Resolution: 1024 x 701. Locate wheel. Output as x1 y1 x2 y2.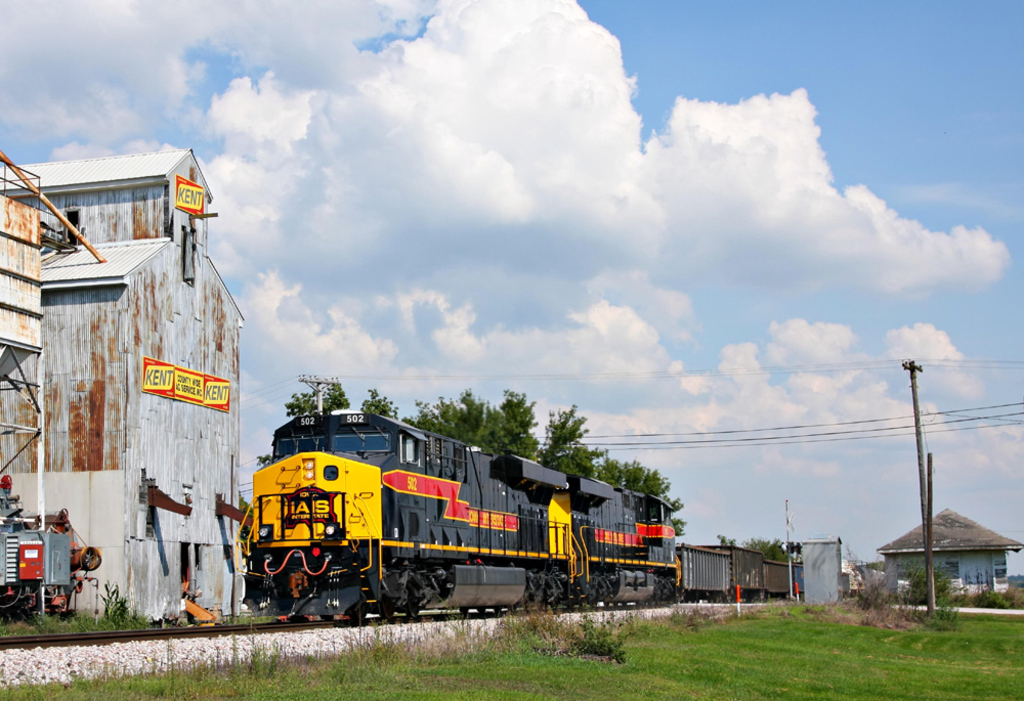
505 604 514 611.
